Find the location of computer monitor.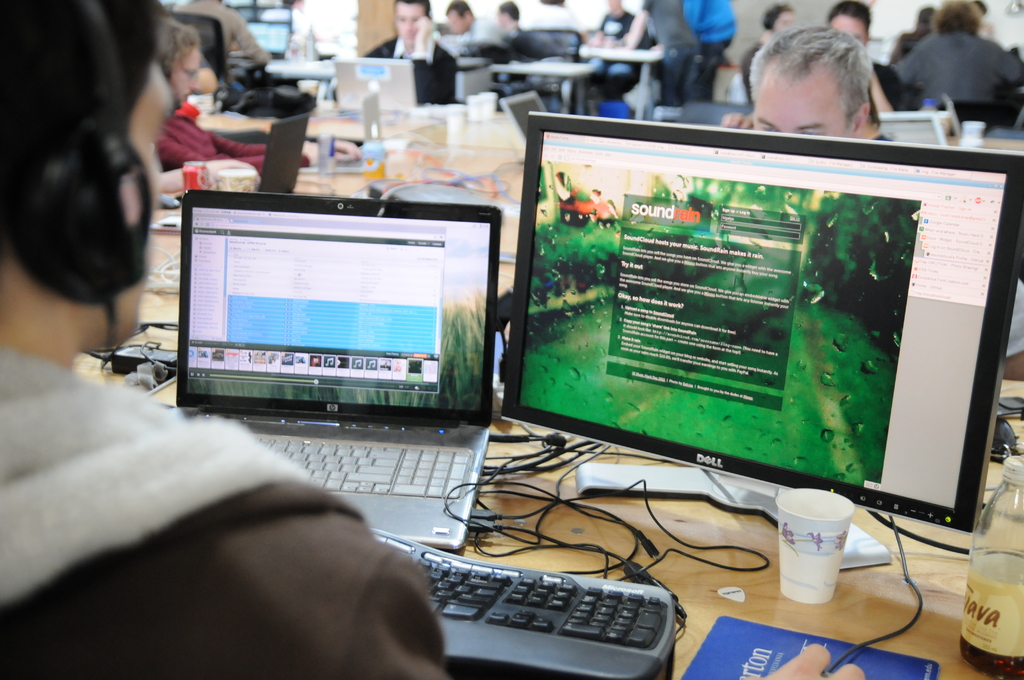
Location: x1=456 y1=67 x2=493 y2=104.
